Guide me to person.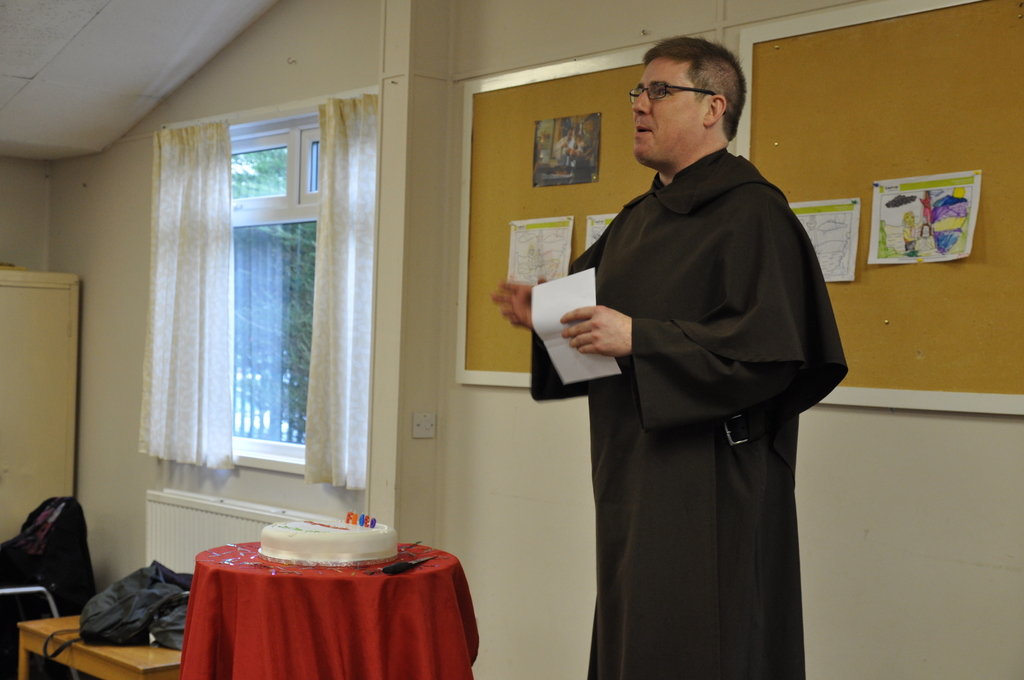
Guidance: (548, 49, 847, 664).
